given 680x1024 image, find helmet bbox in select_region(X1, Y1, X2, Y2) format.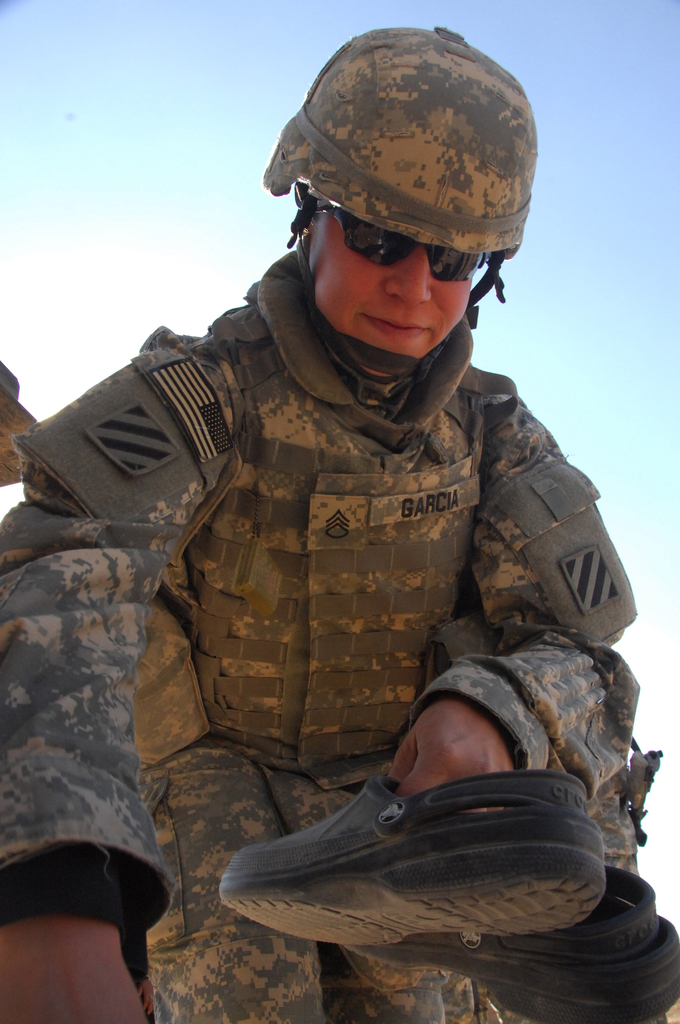
select_region(275, 10, 530, 359).
